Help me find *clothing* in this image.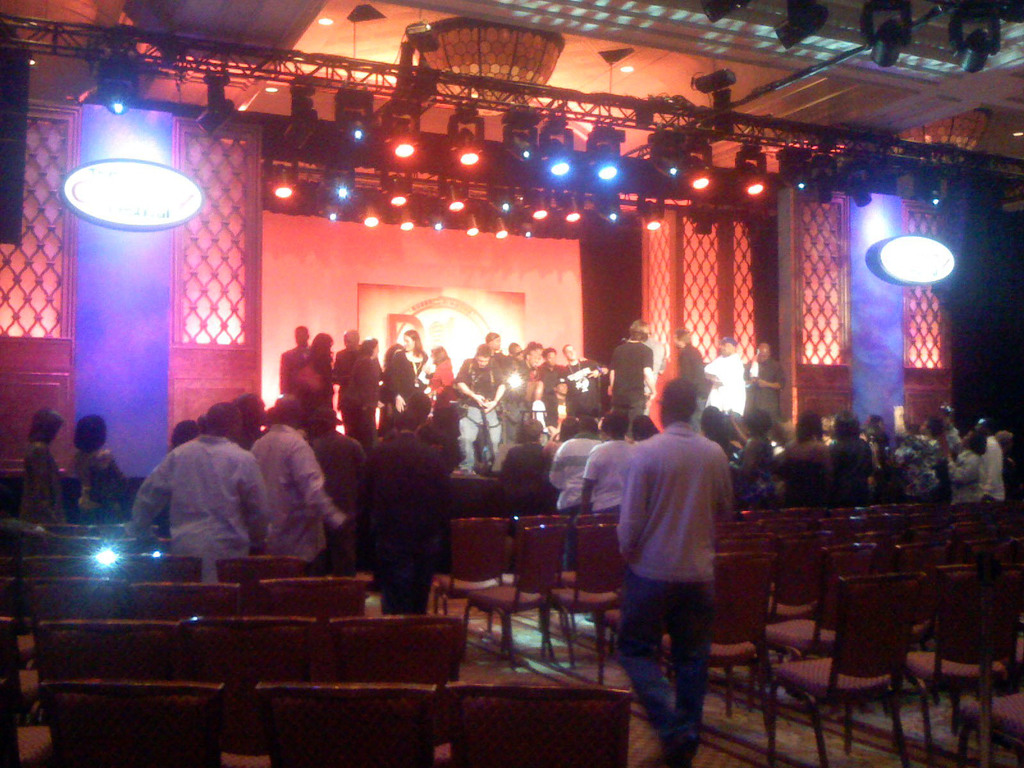
Found it: 451/351/509/472.
